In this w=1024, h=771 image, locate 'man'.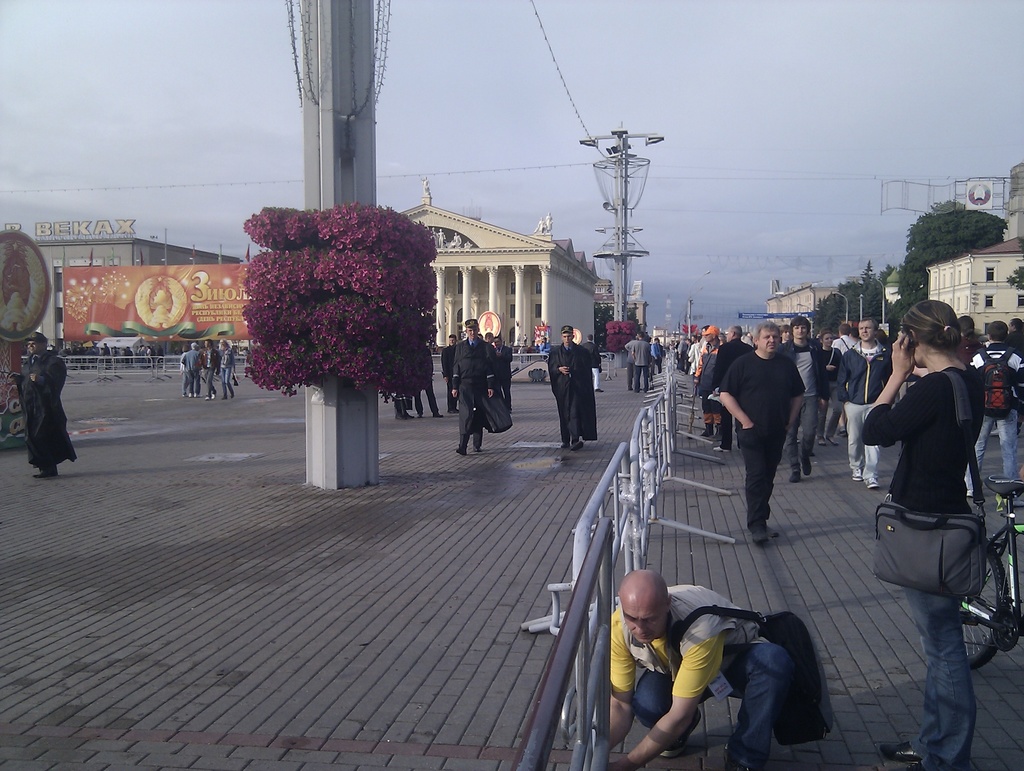
Bounding box: <box>632,332,654,393</box>.
